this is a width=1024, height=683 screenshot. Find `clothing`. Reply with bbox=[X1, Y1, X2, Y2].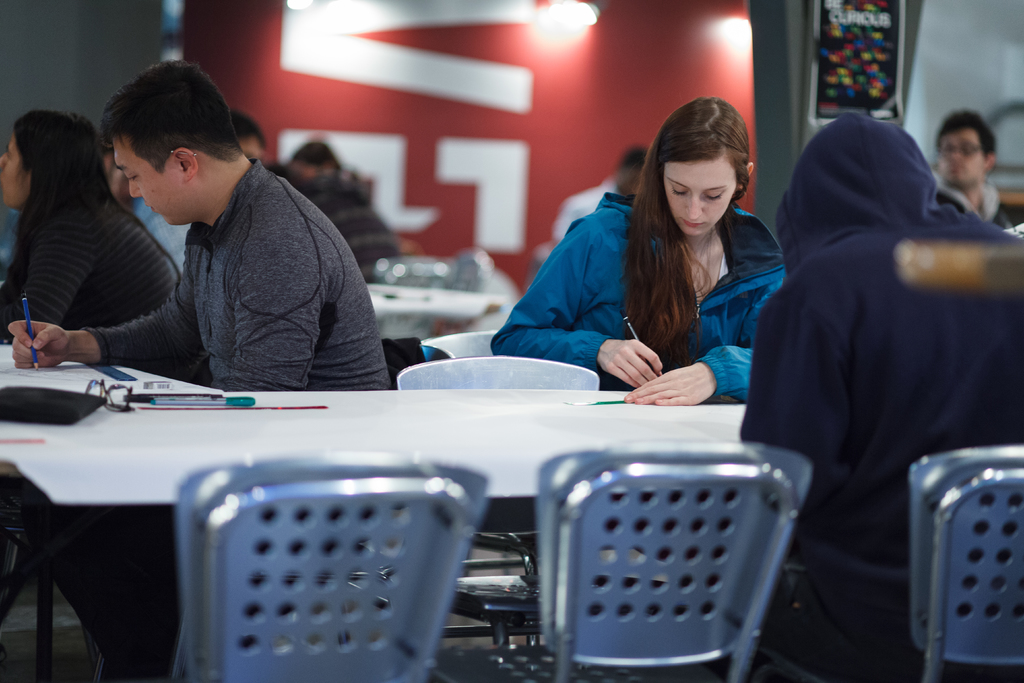
bbox=[494, 192, 787, 406].
